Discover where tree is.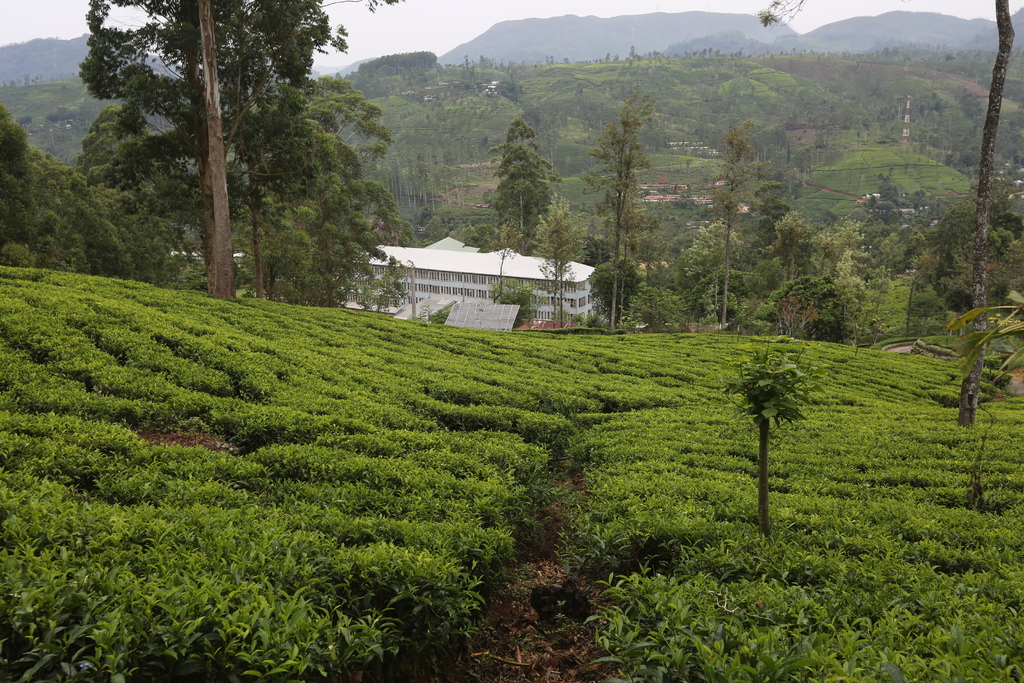
Discovered at {"left": 816, "top": 124, "right": 826, "bottom": 148}.
